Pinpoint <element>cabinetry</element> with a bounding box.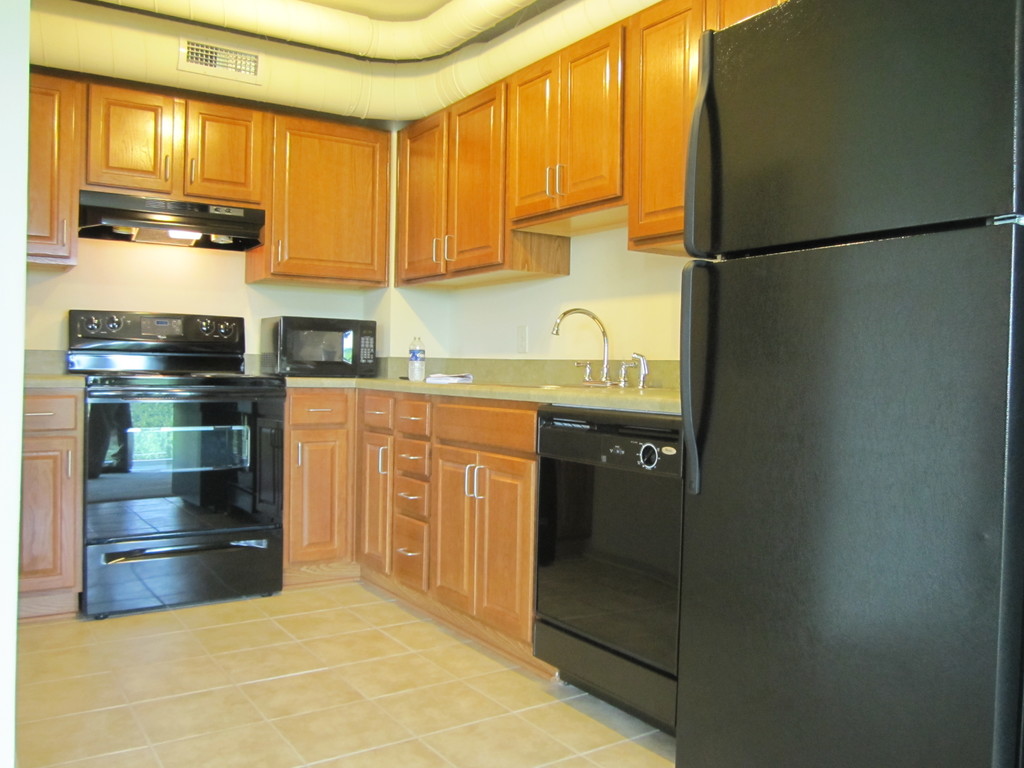
{"x1": 426, "y1": 387, "x2": 535, "y2": 651}.
